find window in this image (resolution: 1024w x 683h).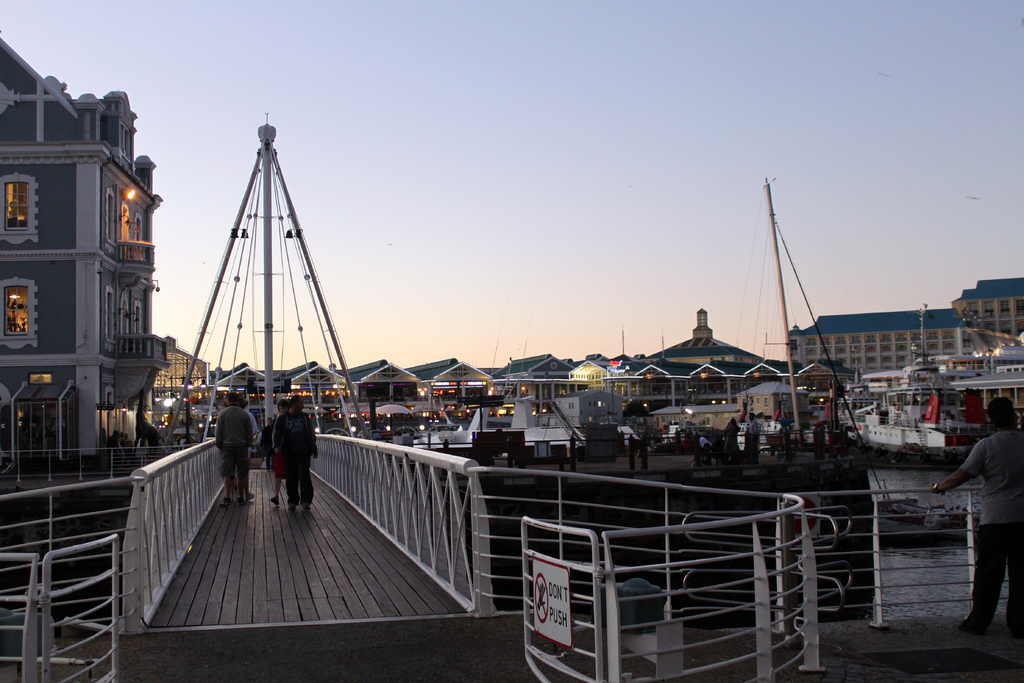
pyautogui.locateOnScreen(0, 176, 30, 237).
